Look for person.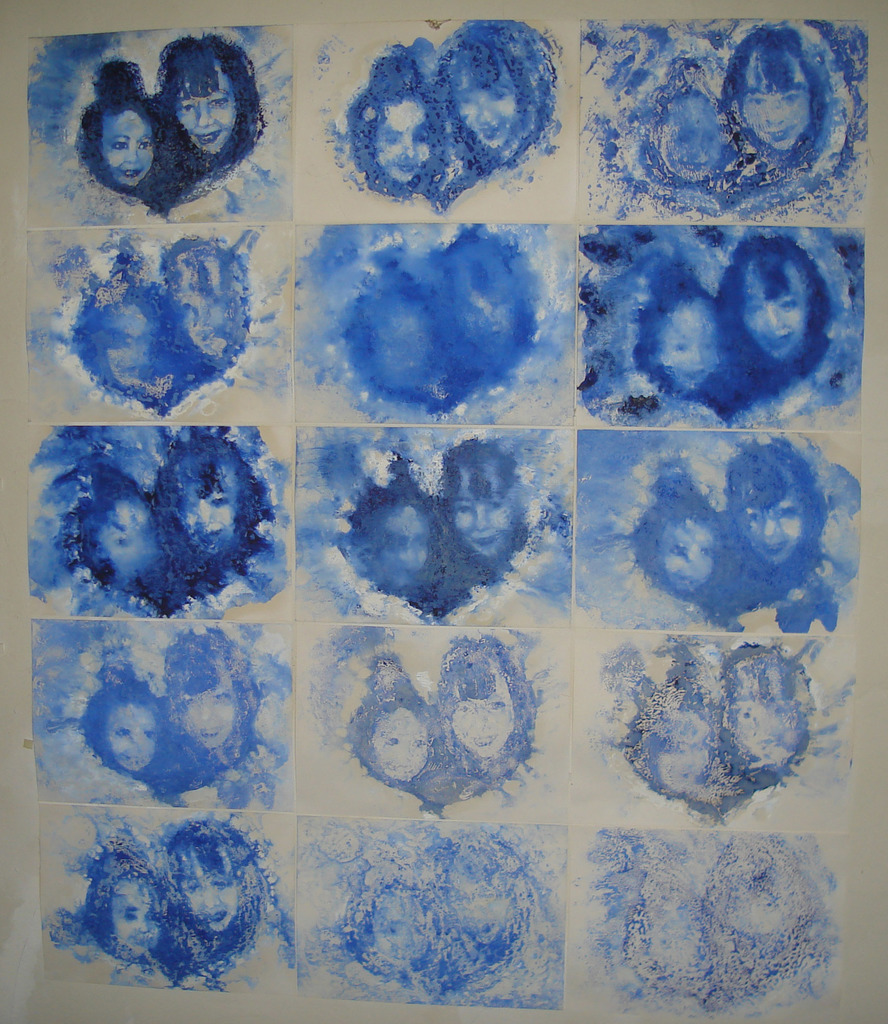
Found: <region>80, 59, 161, 197</region>.
